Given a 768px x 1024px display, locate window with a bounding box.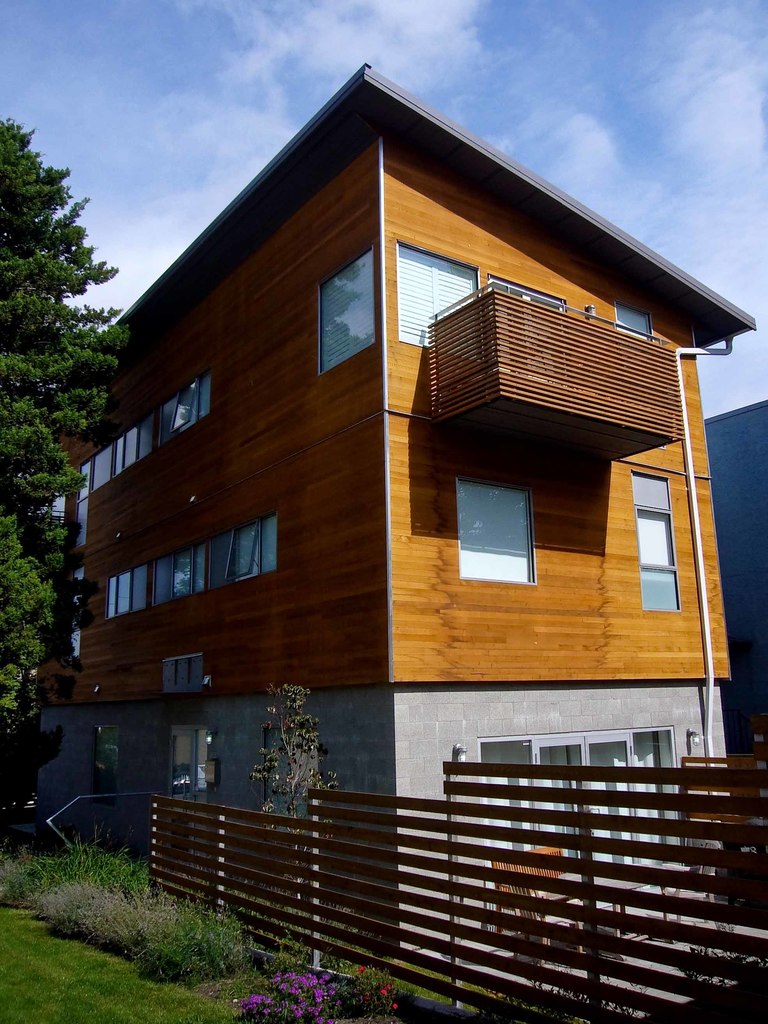
Located: [625, 476, 680, 609].
